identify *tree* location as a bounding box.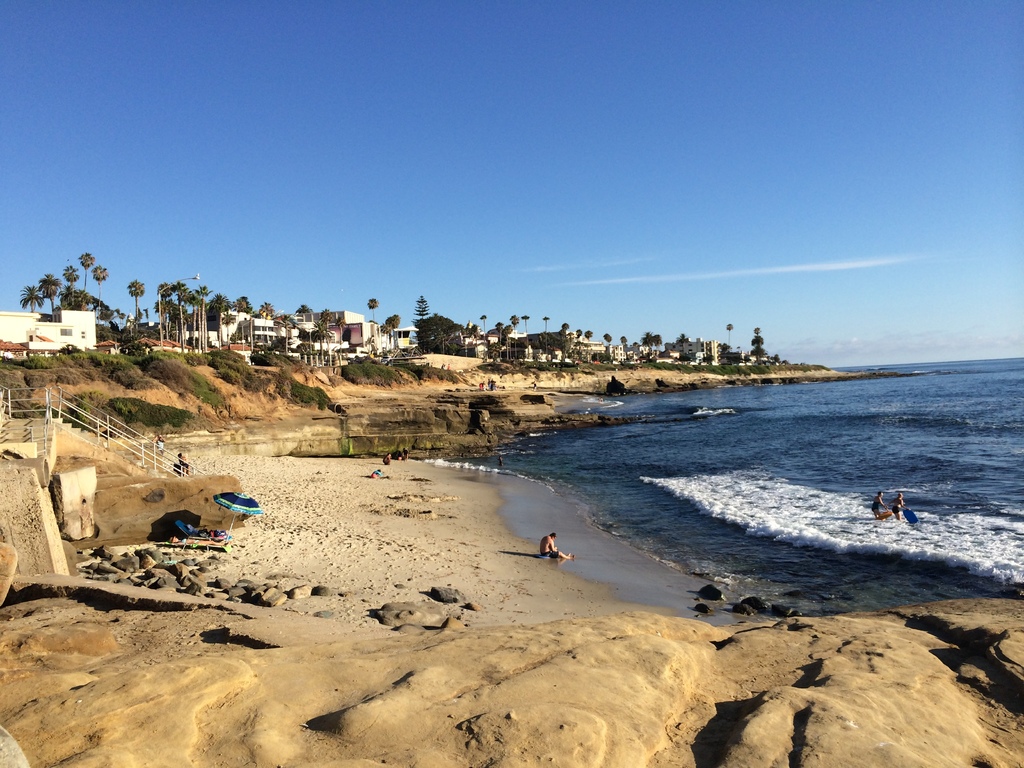
x1=255 y1=302 x2=274 y2=318.
